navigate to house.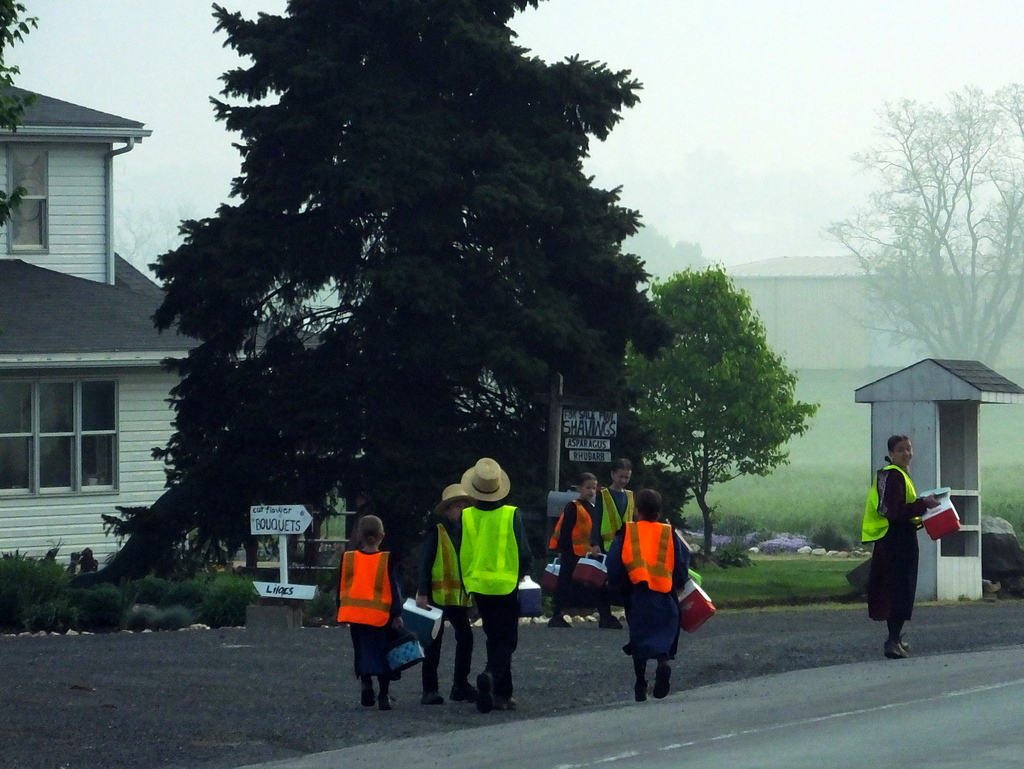
Navigation target: select_region(700, 251, 1023, 432).
